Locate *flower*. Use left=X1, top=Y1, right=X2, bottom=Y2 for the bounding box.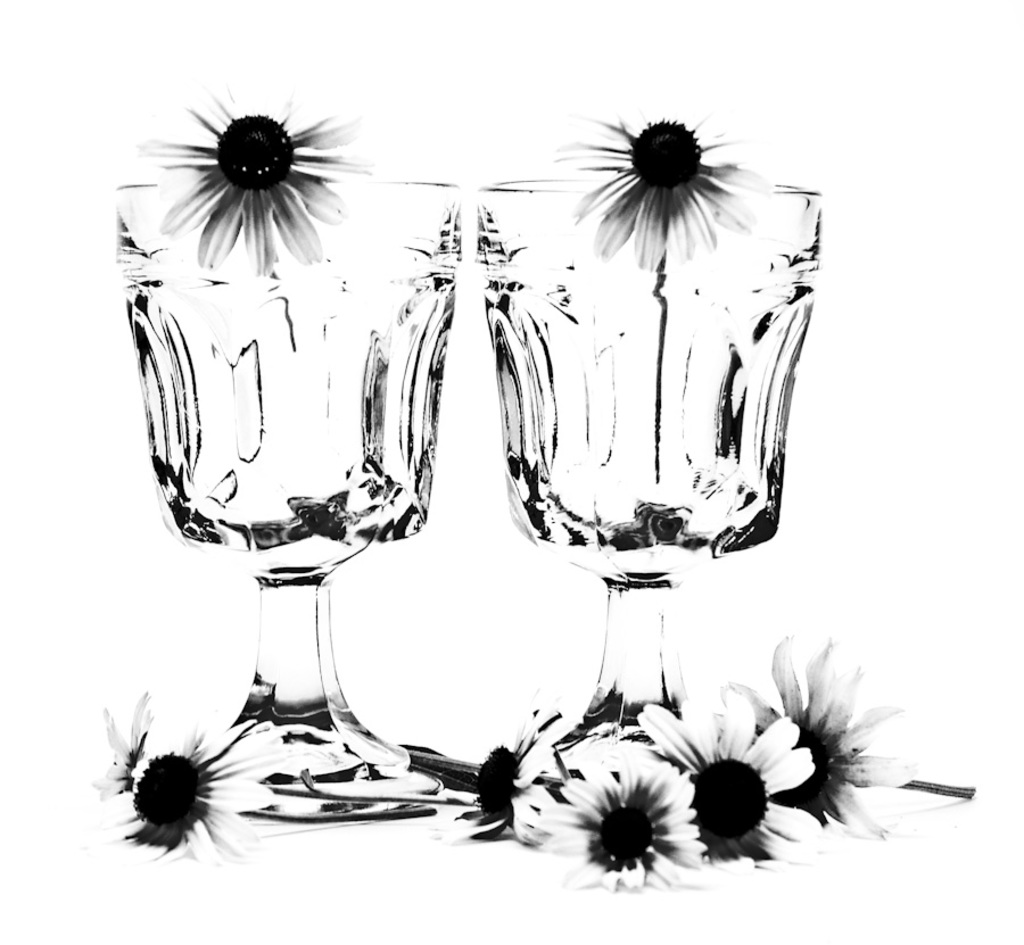
left=432, top=690, right=568, bottom=848.
